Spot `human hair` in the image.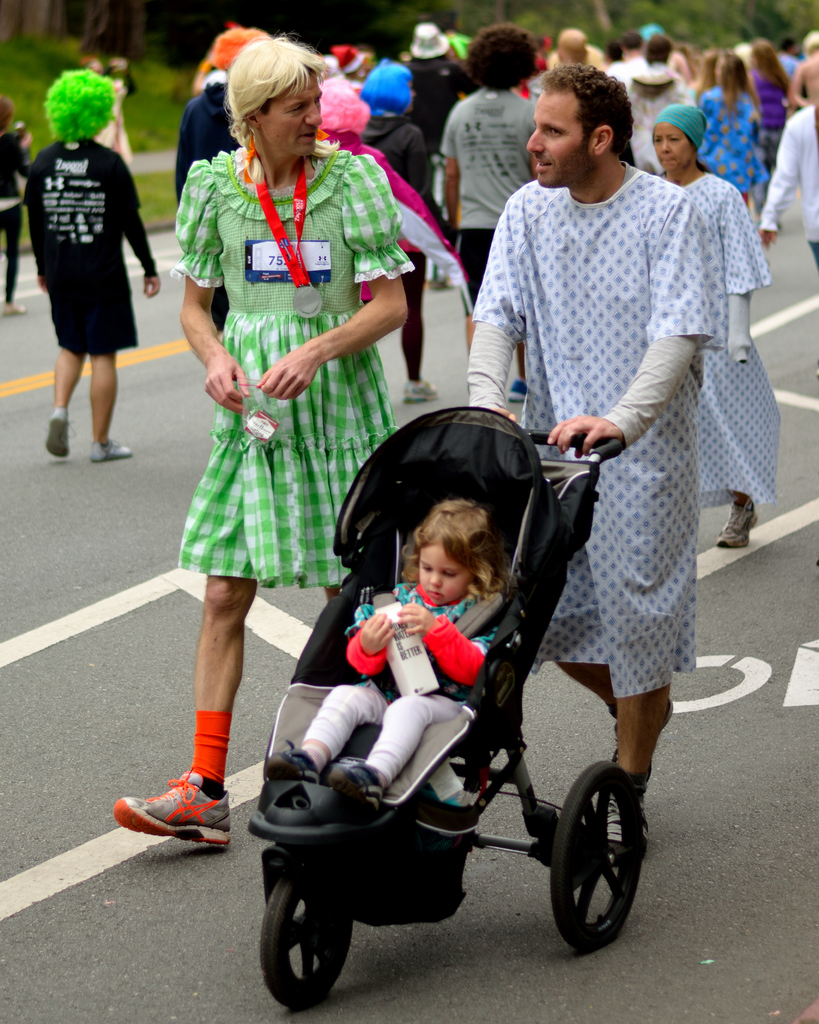
`human hair` found at {"x1": 717, "y1": 56, "x2": 761, "y2": 116}.
